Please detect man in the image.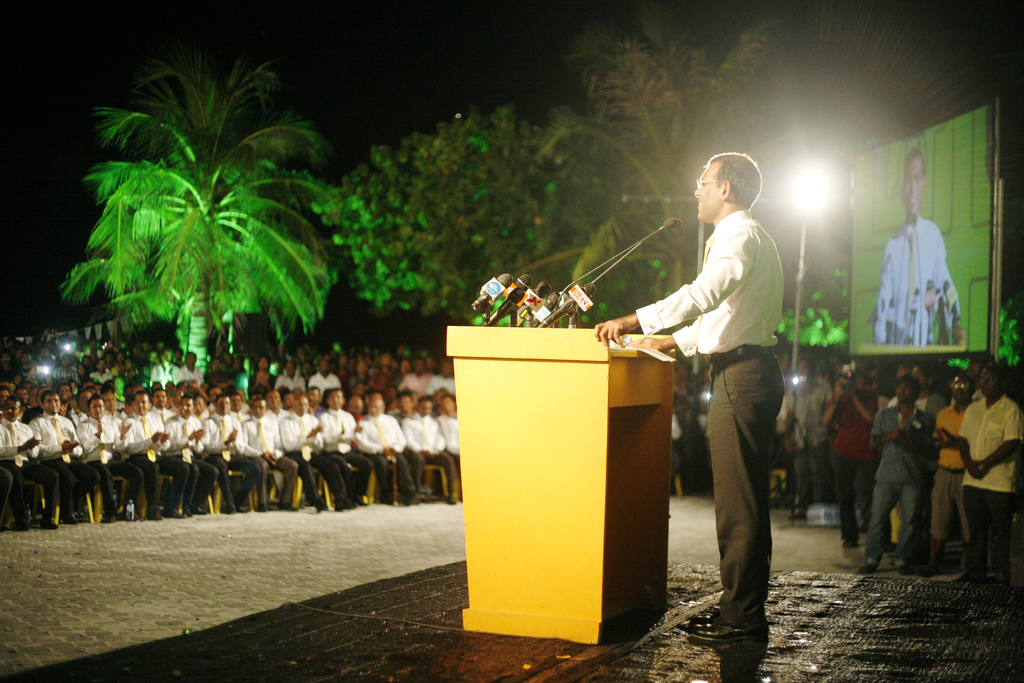
(402,398,458,502).
